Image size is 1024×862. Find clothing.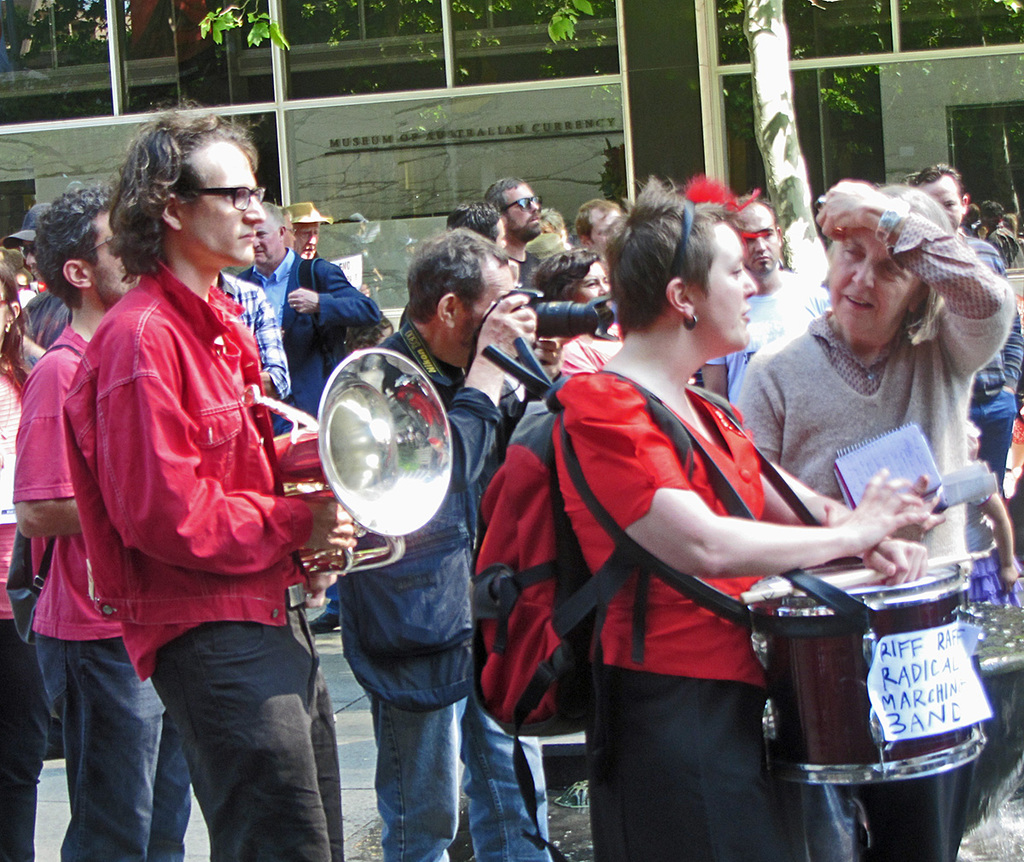
pyautogui.locateOnScreen(701, 265, 830, 410).
